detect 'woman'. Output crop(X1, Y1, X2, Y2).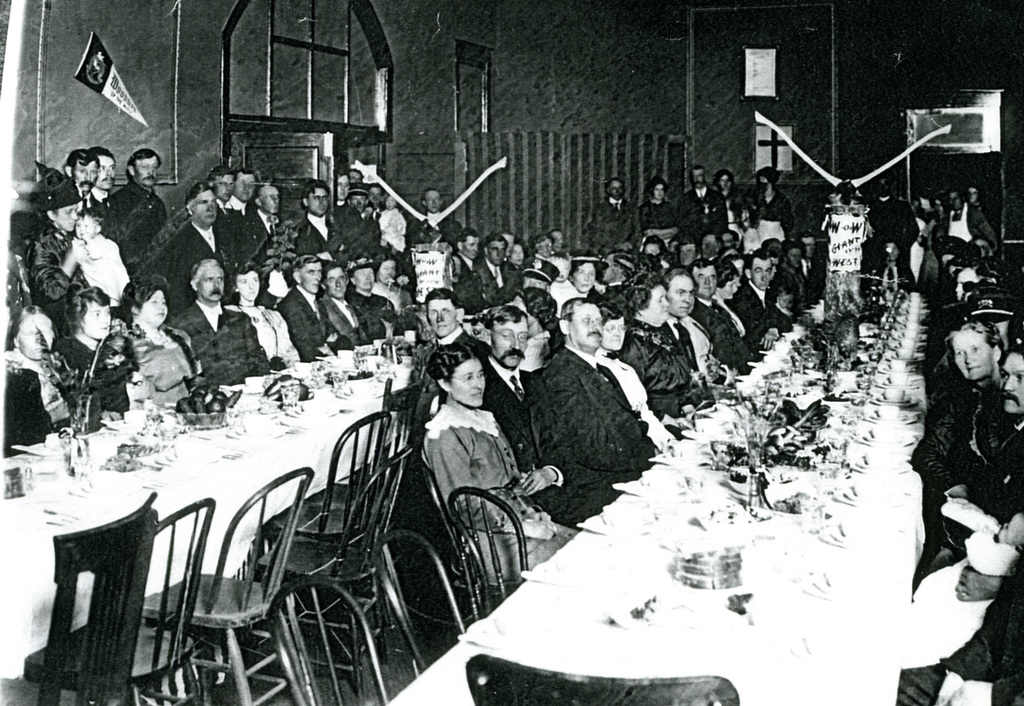
crop(662, 232, 684, 253).
